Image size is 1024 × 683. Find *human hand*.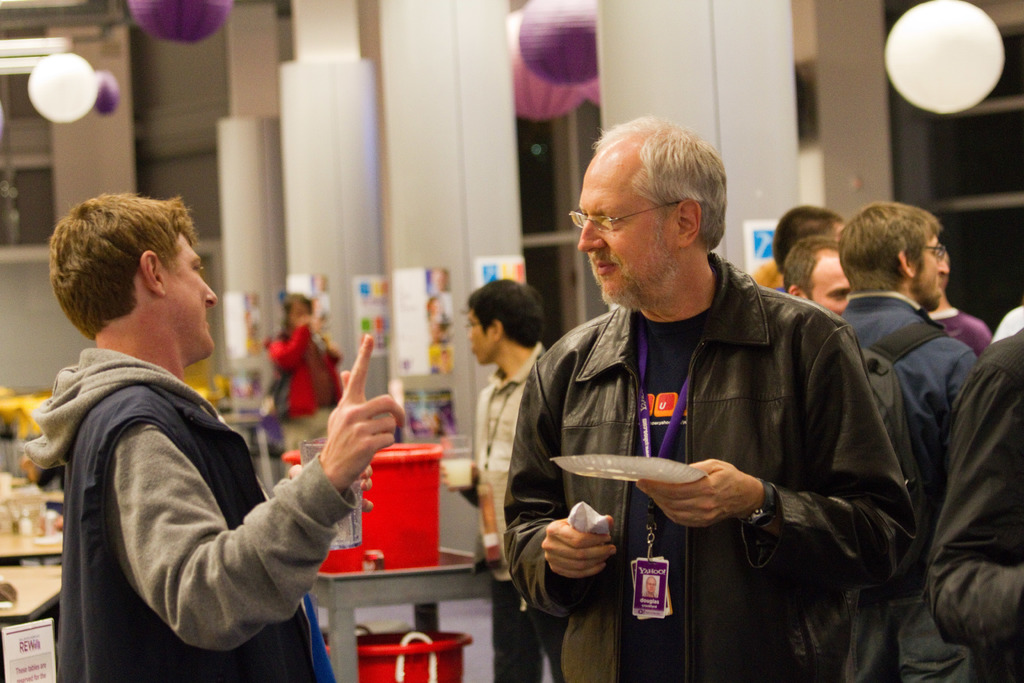
pyautogui.locateOnScreen(296, 366, 403, 509).
